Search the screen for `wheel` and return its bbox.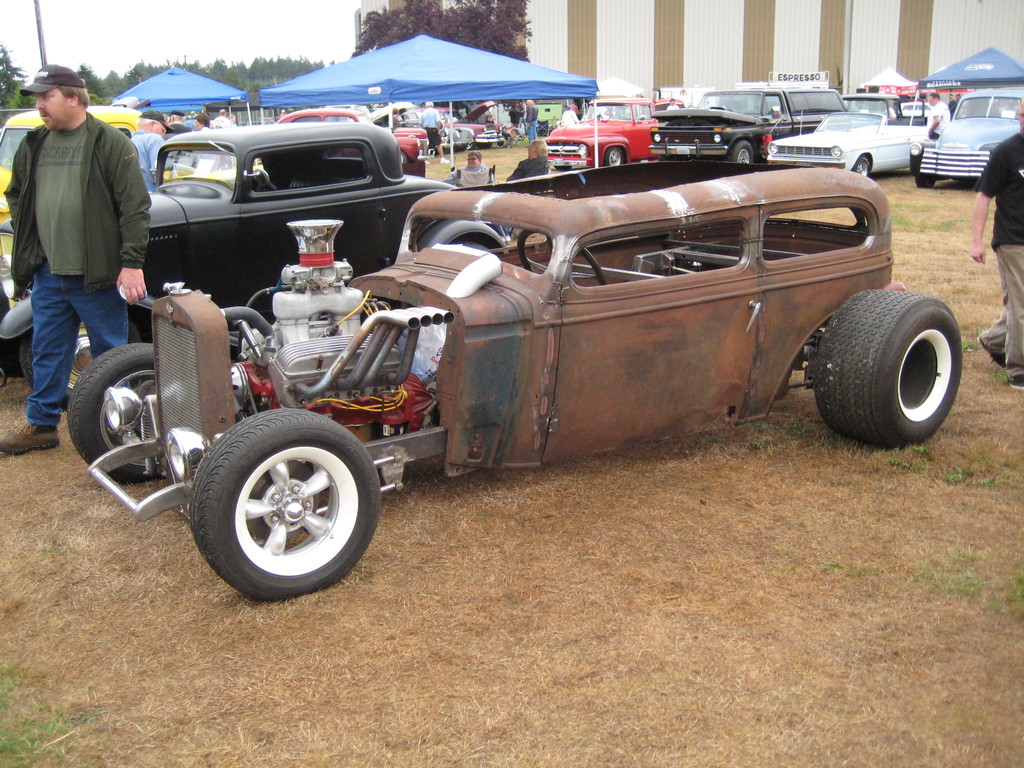
Found: {"x1": 398, "y1": 150, "x2": 410, "y2": 165}.
